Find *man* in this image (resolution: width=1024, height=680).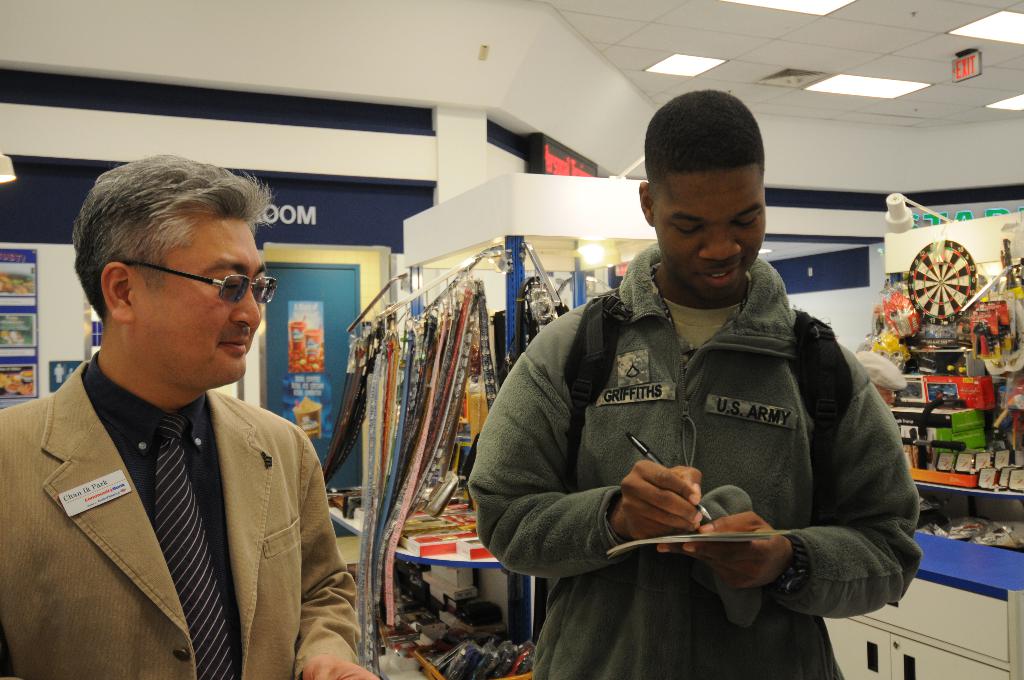
[left=3, top=156, right=354, bottom=679].
